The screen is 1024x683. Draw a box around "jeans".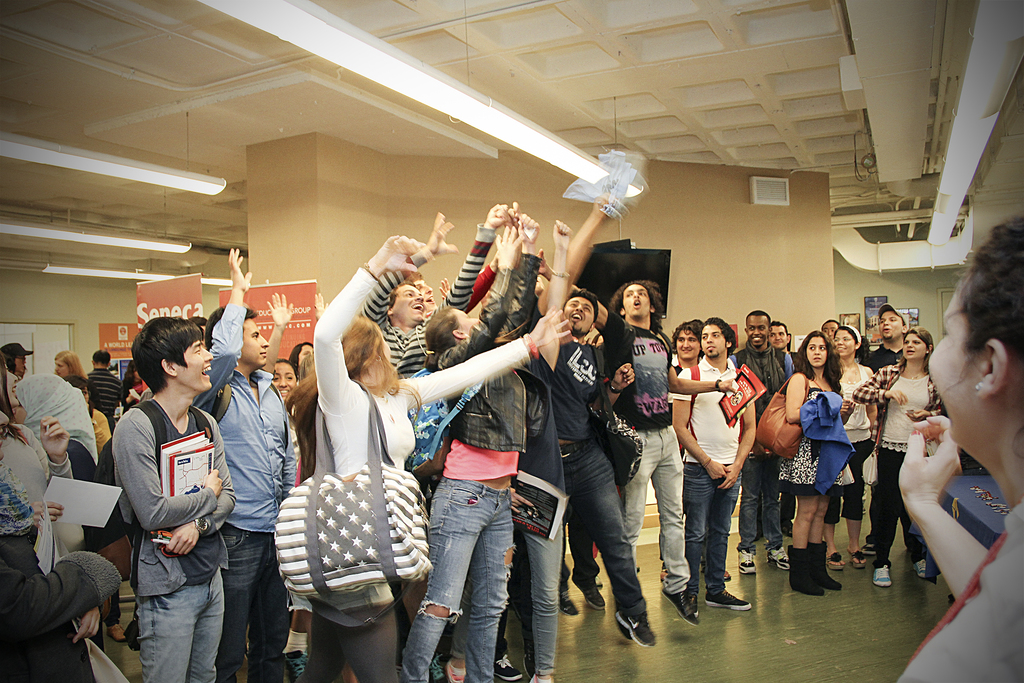
x1=524 y1=520 x2=563 y2=678.
